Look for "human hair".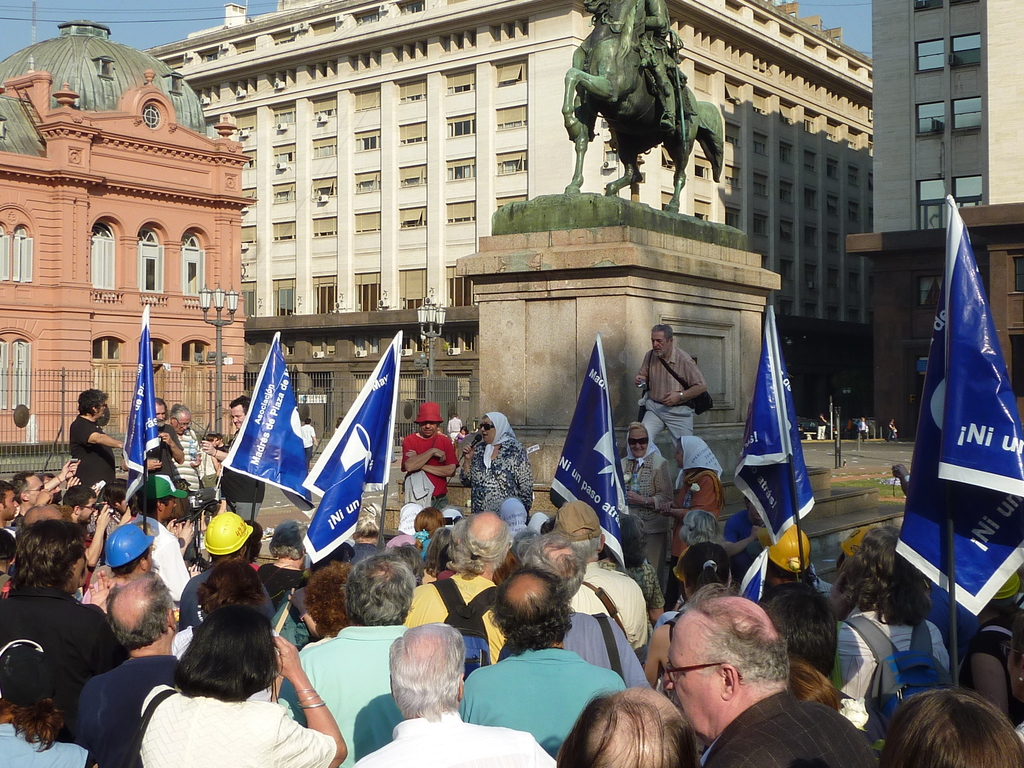
Found: left=76, top=390, right=108, bottom=417.
